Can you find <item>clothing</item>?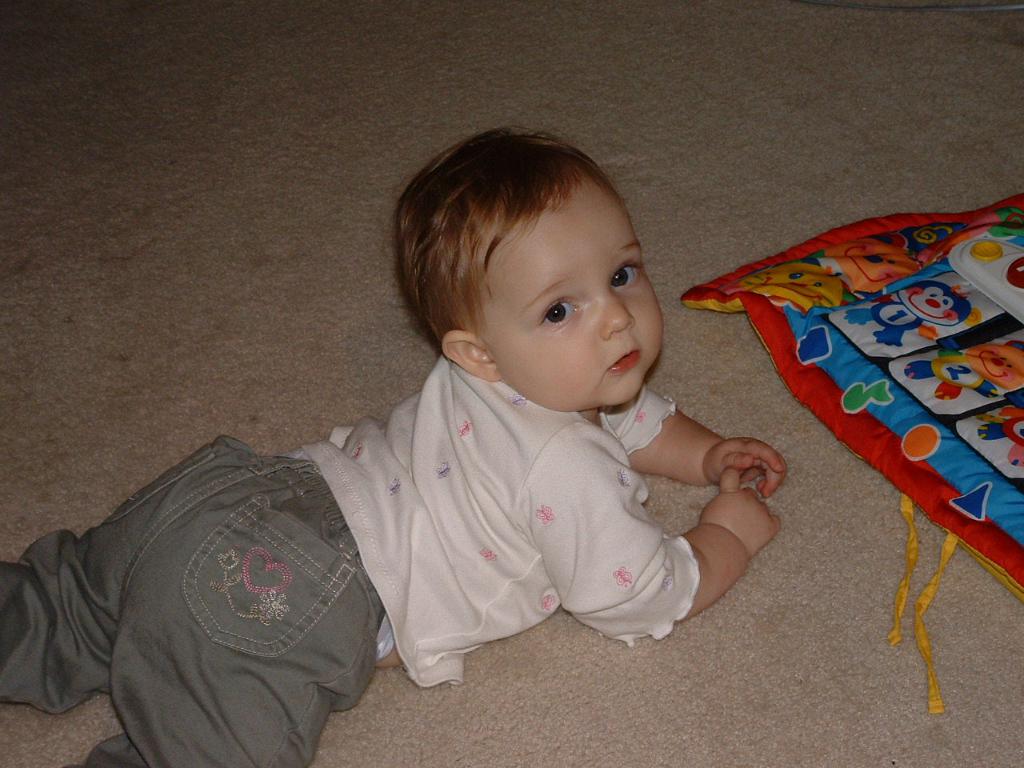
Yes, bounding box: 5 352 695 767.
